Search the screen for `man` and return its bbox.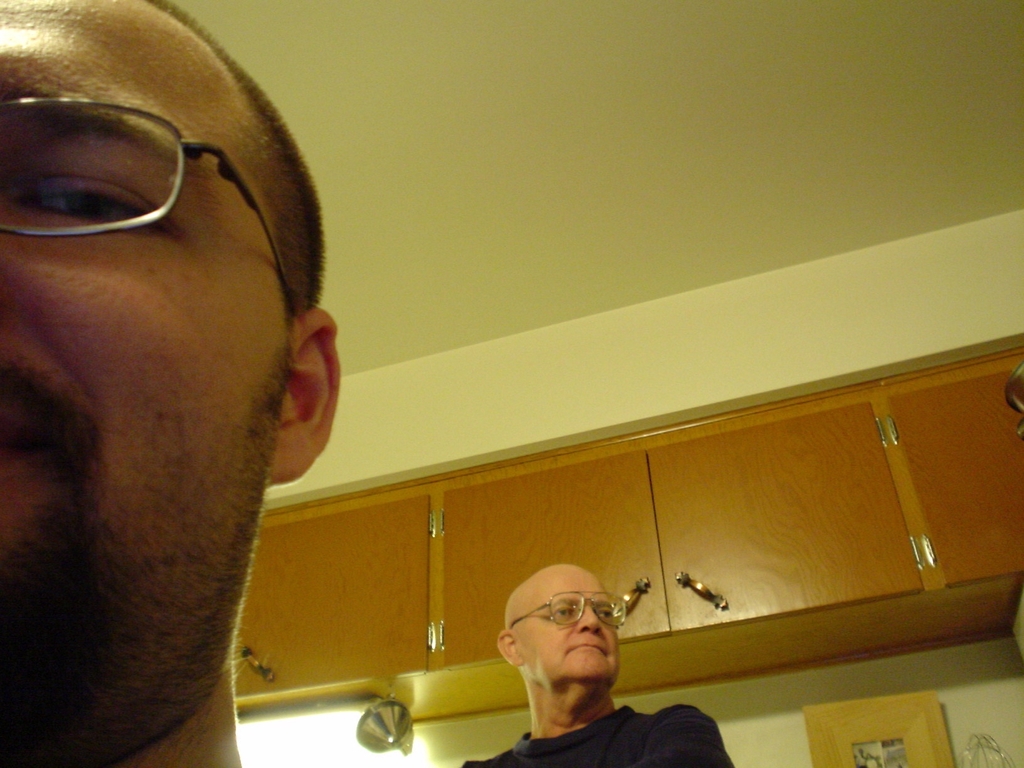
Found: locate(0, 18, 488, 767).
